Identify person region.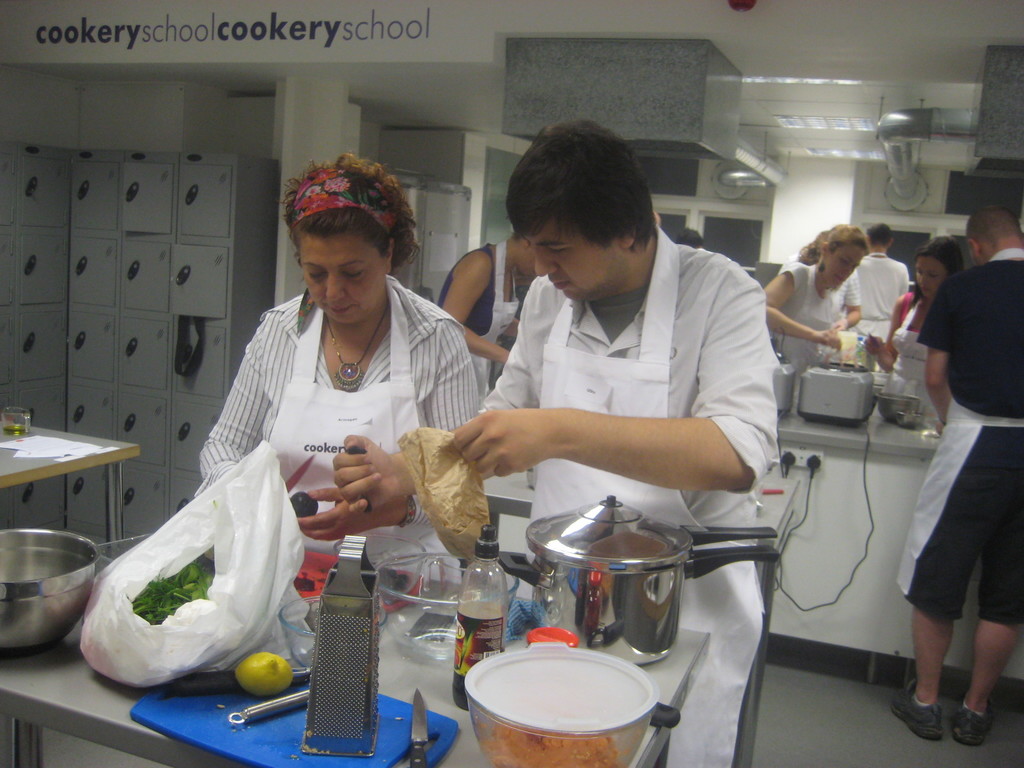
Region: [868, 230, 975, 422].
